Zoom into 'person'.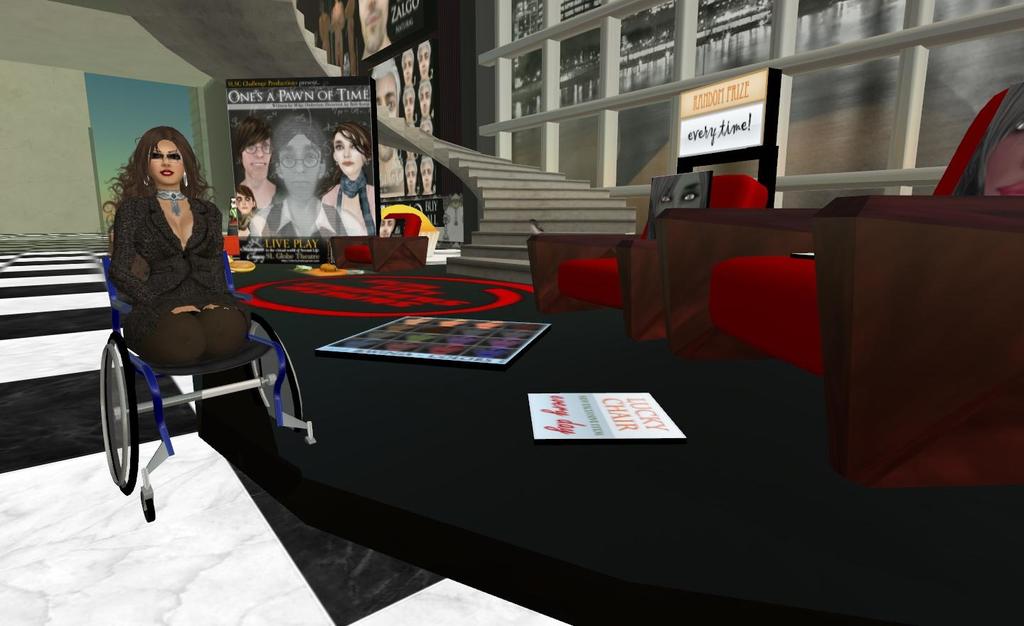
Zoom target: bbox(102, 124, 254, 376).
